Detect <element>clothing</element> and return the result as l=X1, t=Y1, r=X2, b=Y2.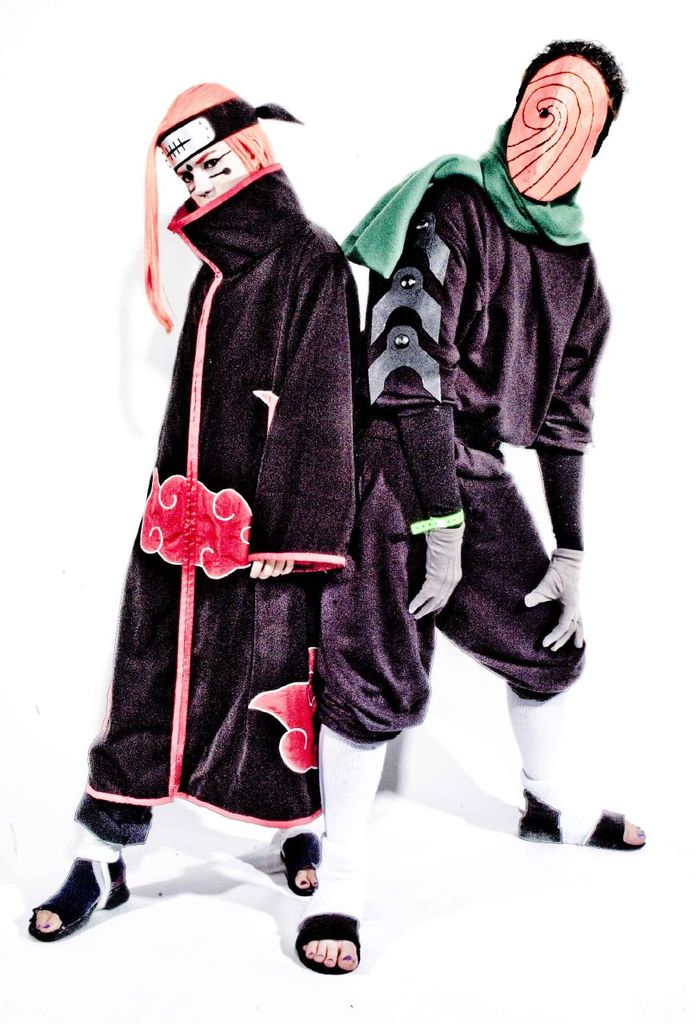
l=342, t=139, r=608, b=739.
